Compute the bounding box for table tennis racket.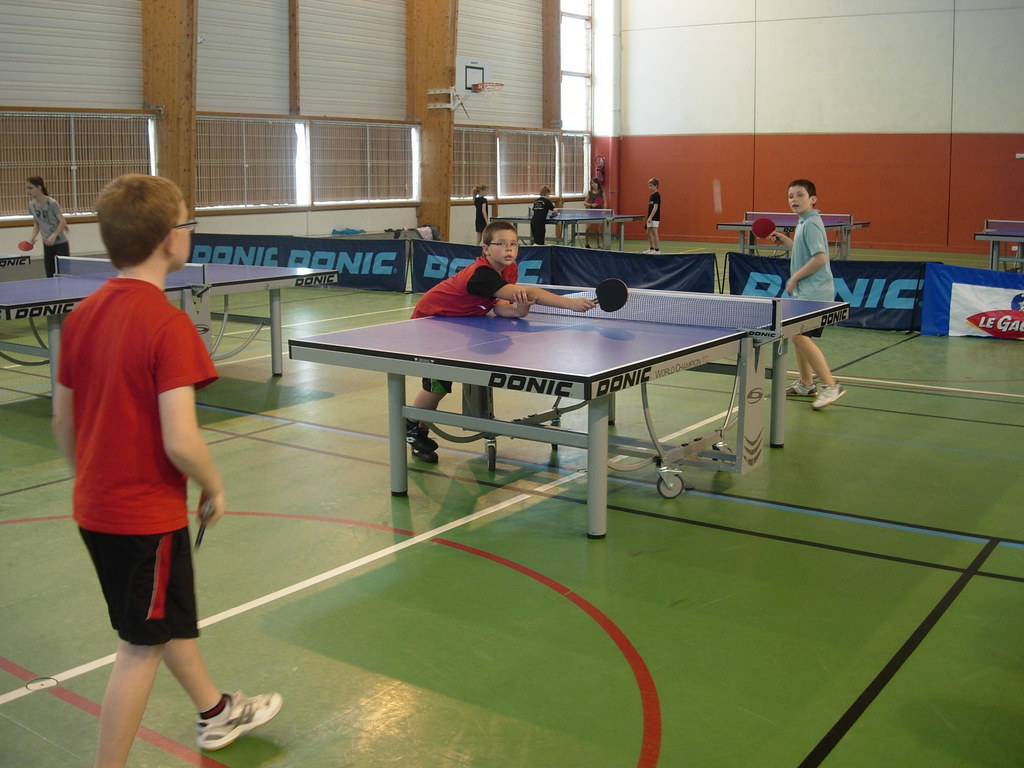
{"left": 751, "top": 220, "right": 785, "bottom": 244}.
